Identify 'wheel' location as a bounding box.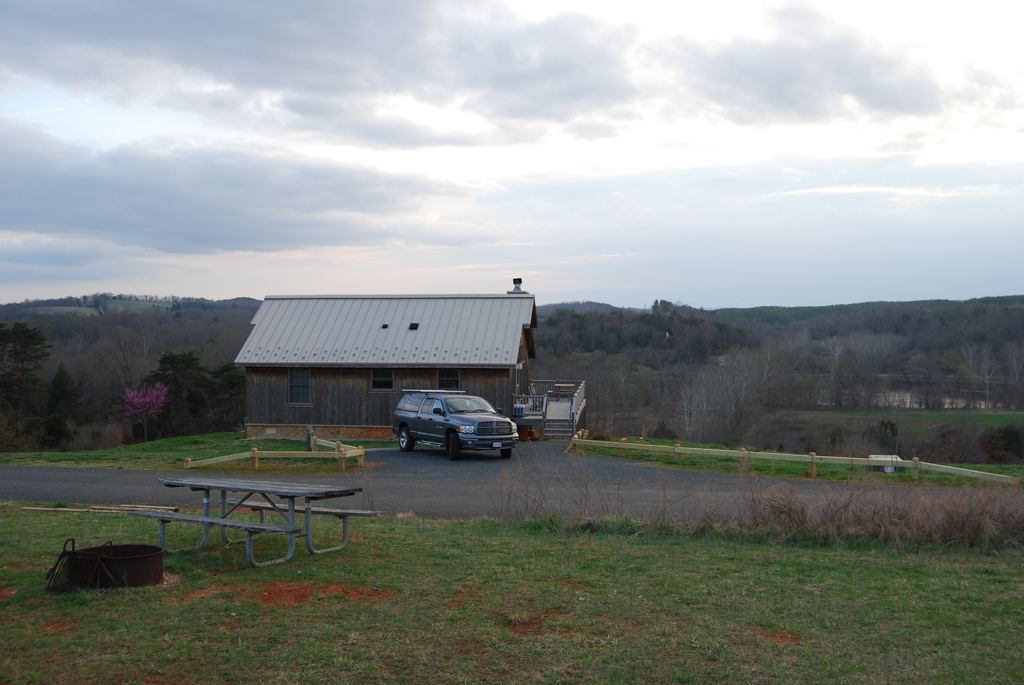
[x1=438, y1=427, x2=462, y2=458].
